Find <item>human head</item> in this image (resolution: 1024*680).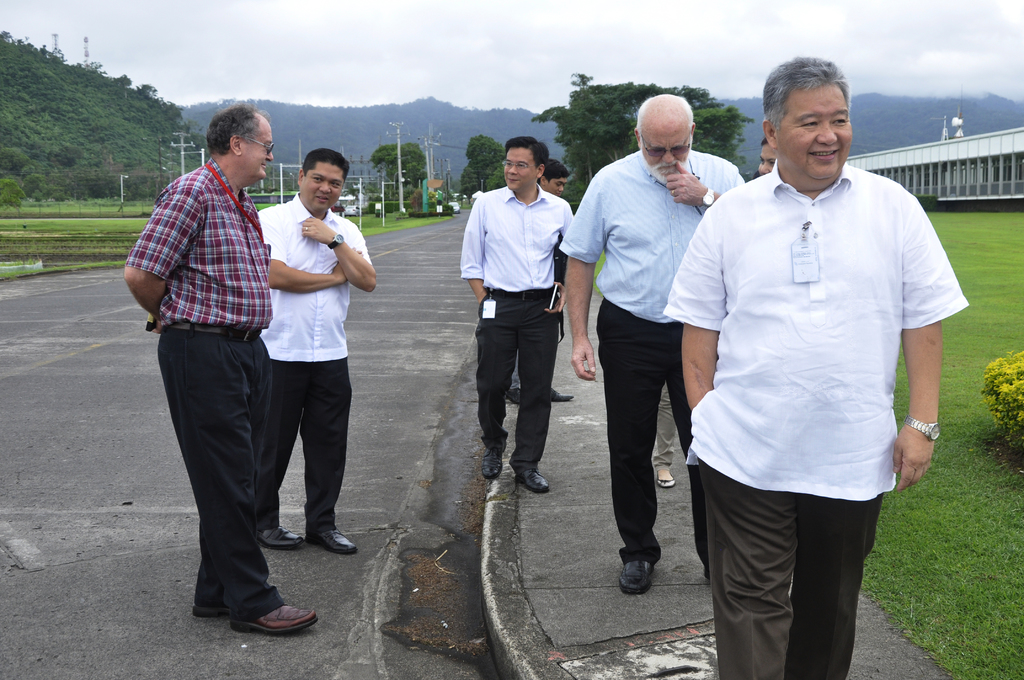
[298,147,348,210].
